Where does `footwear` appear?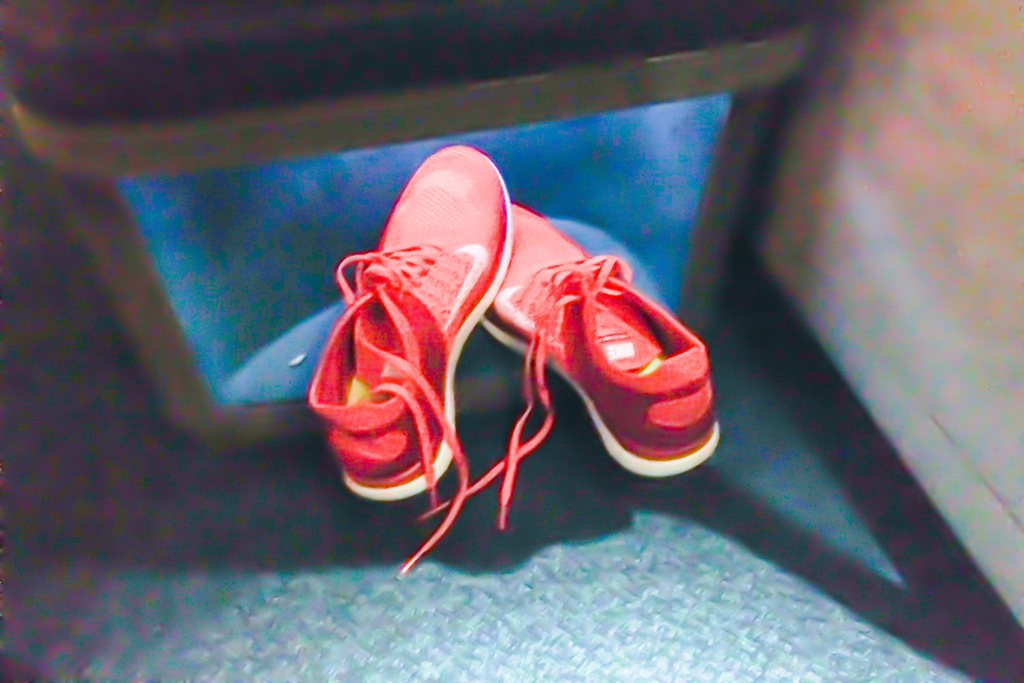
Appears at bbox=(466, 186, 732, 540).
